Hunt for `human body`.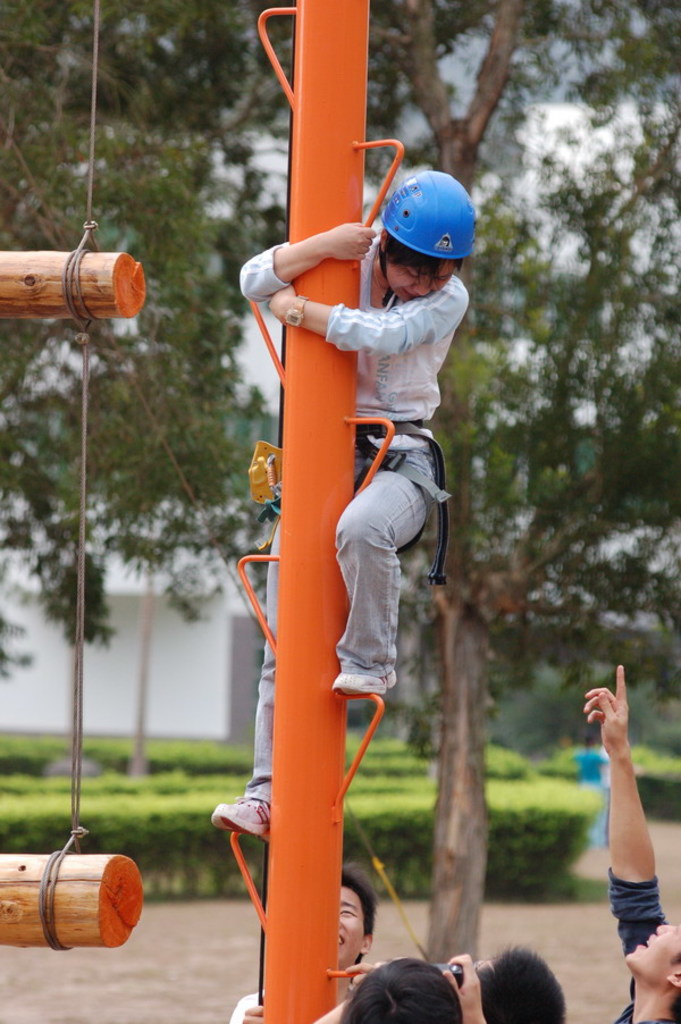
Hunted down at 220,878,367,1022.
